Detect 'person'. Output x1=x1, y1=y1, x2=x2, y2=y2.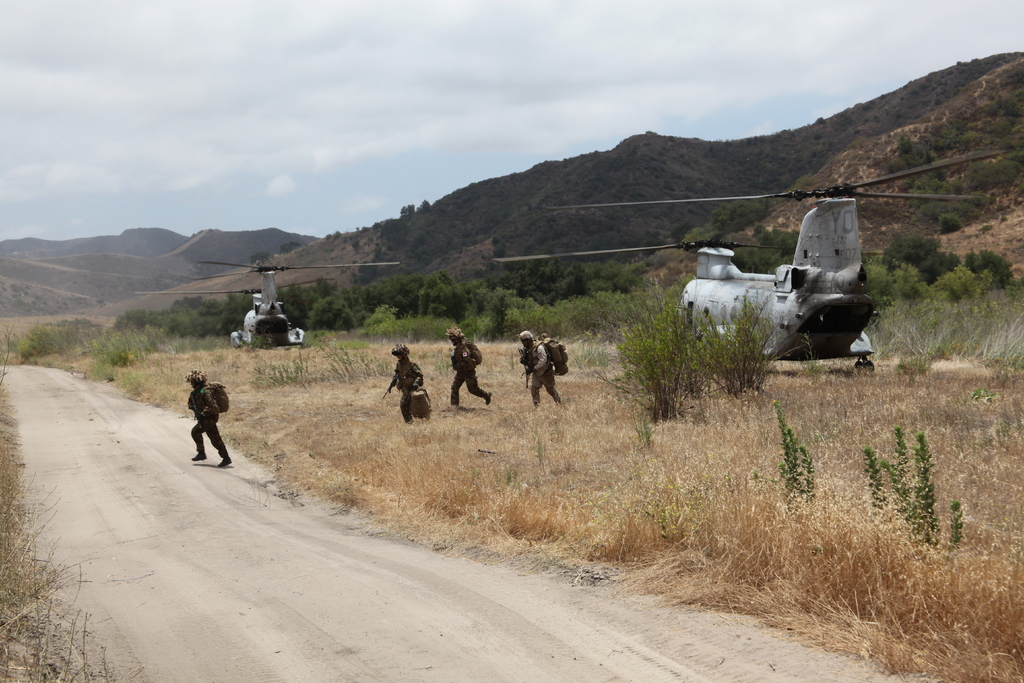
x1=380, y1=347, x2=424, y2=423.
